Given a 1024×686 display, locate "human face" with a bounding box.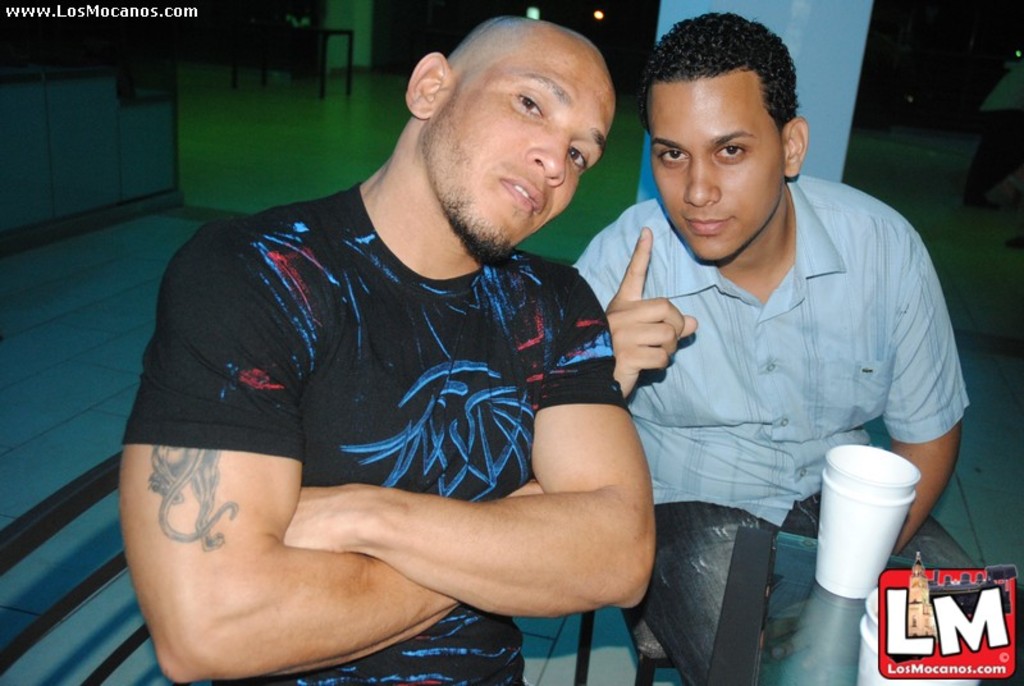
Located: 426:32:617:267.
